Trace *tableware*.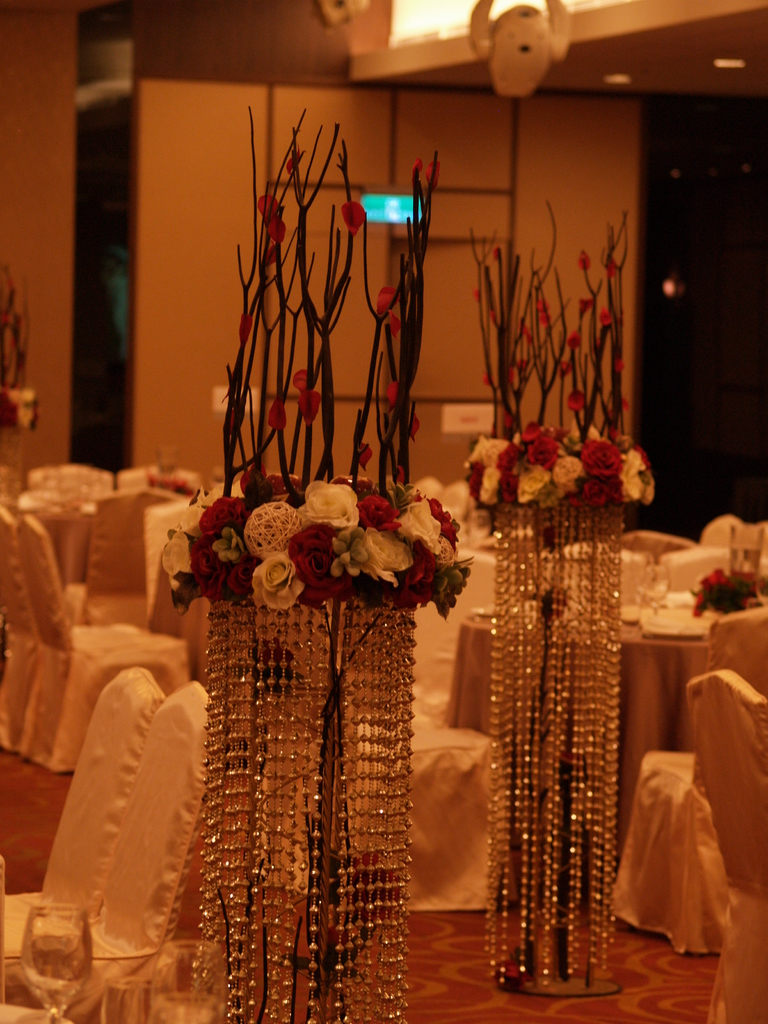
Traced to (x1=726, y1=521, x2=758, y2=570).
